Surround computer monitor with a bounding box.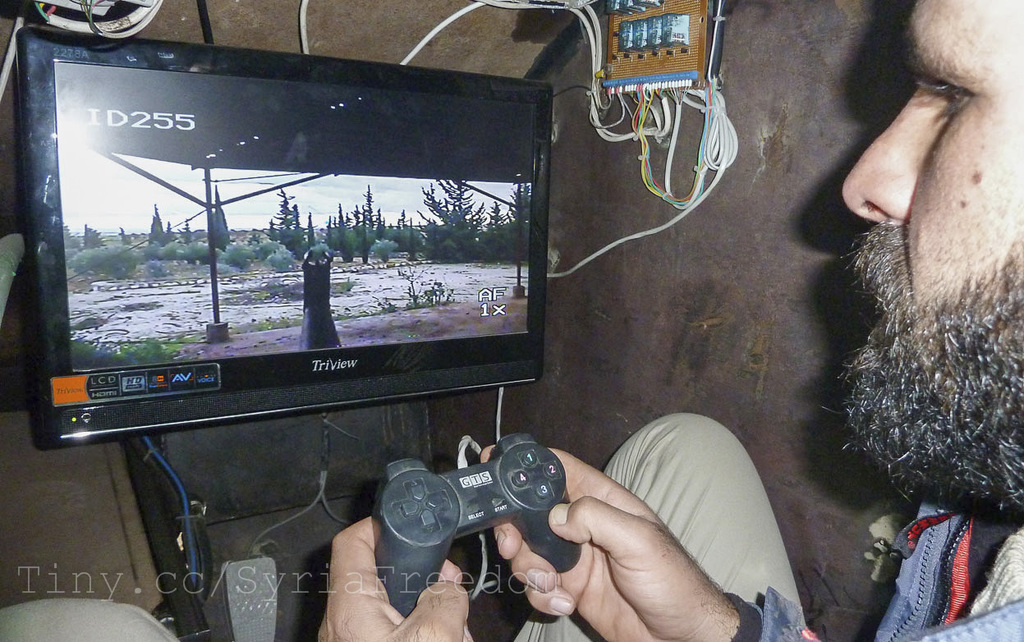
[x1=19, y1=25, x2=555, y2=449].
